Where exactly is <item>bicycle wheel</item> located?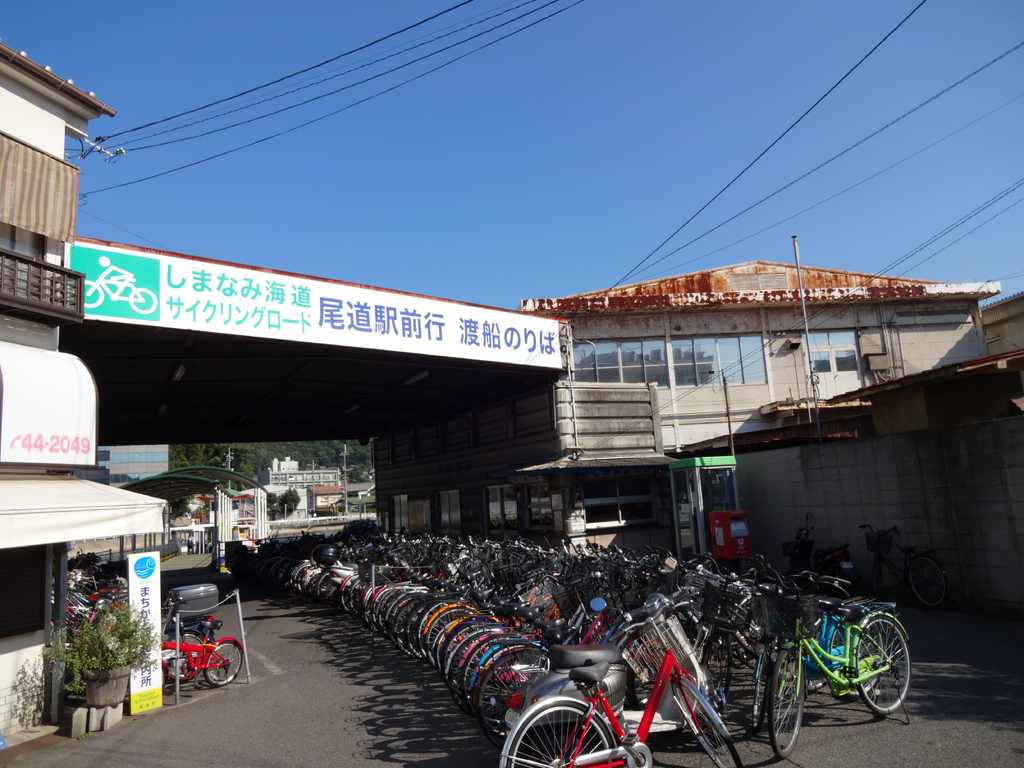
Its bounding box is (left=200, top=638, right=248, bottom=687).
